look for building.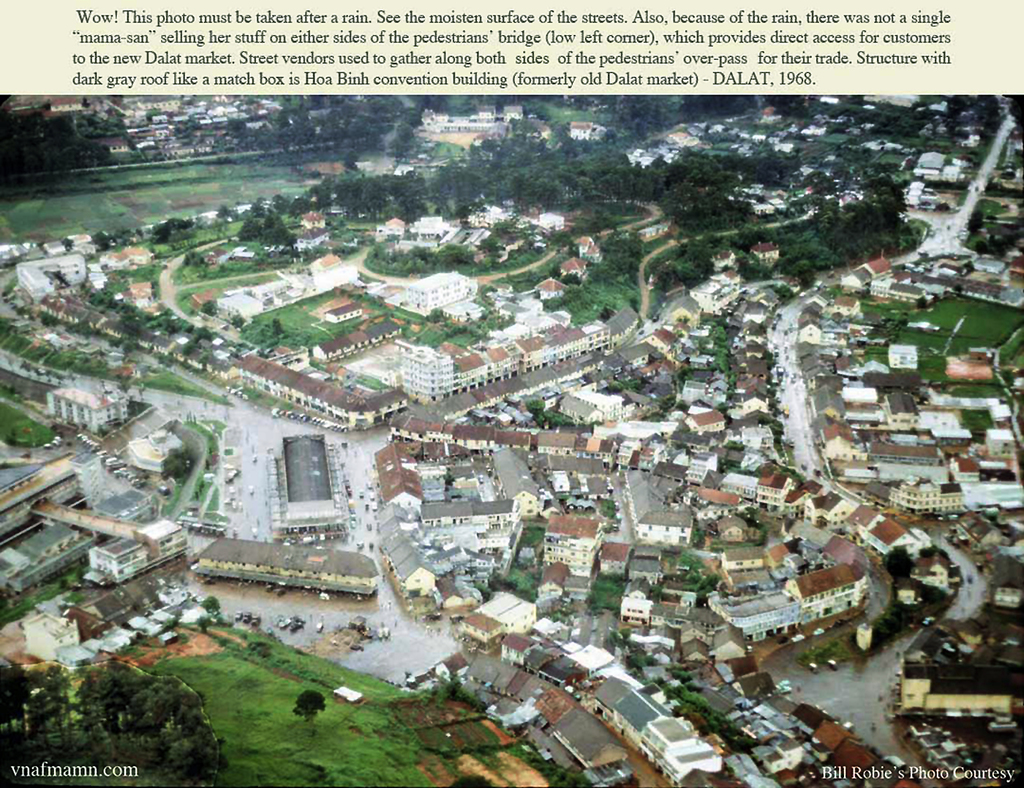
Found: pyautogui.locateOnScreen(710, 246, 737, 270).
